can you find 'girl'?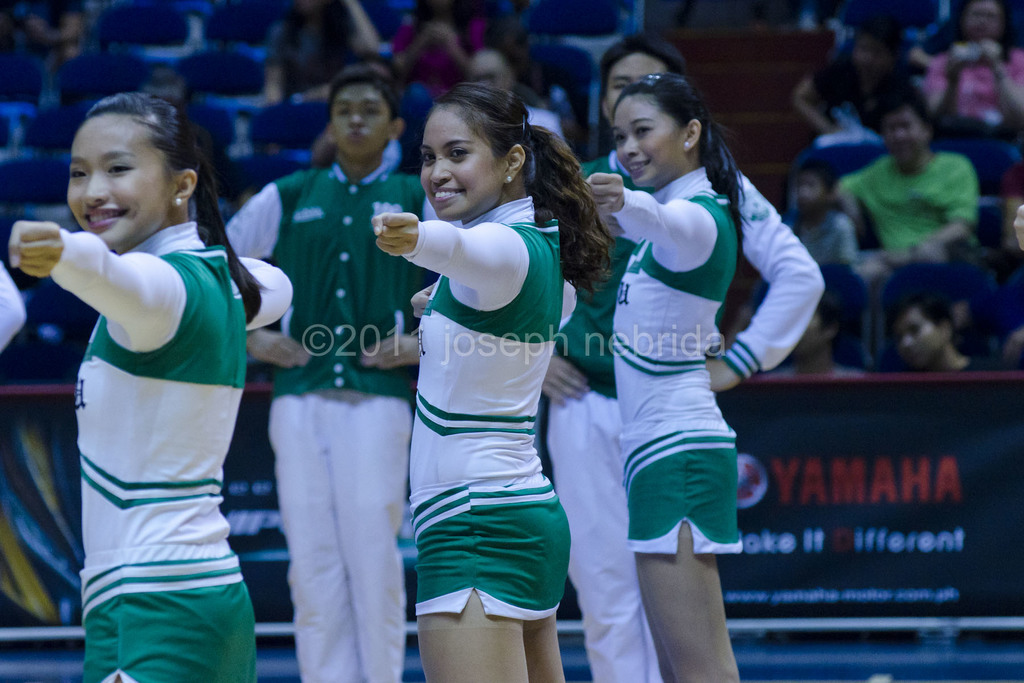
Yes, bounding box: 6,89,292,682.
